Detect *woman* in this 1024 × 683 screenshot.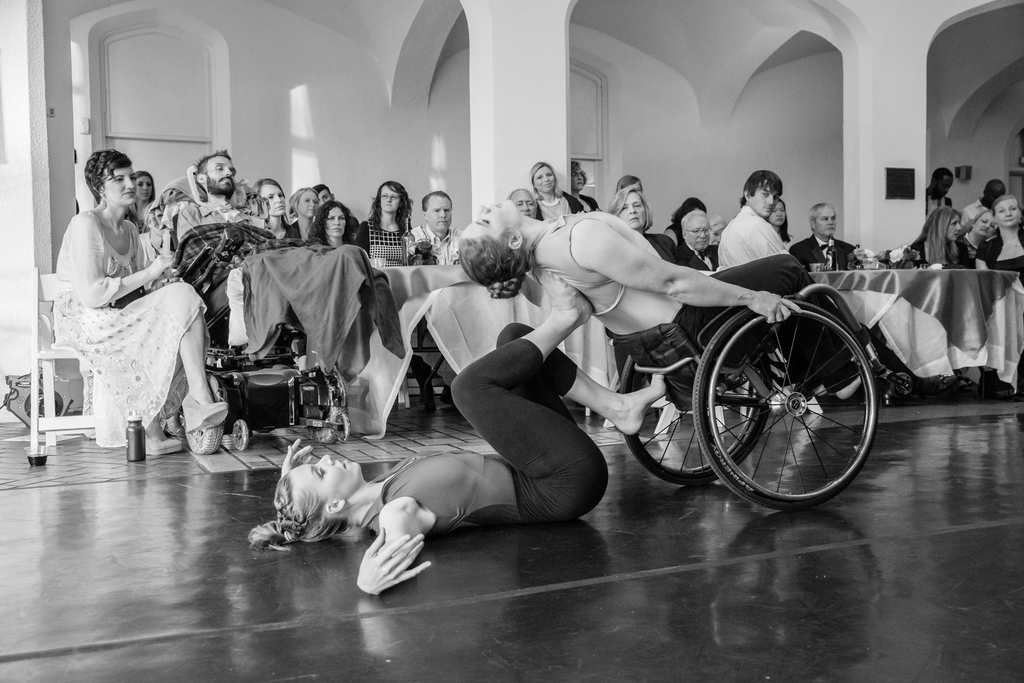
Detection: <region>971, 197, 1023, 283</region>.
